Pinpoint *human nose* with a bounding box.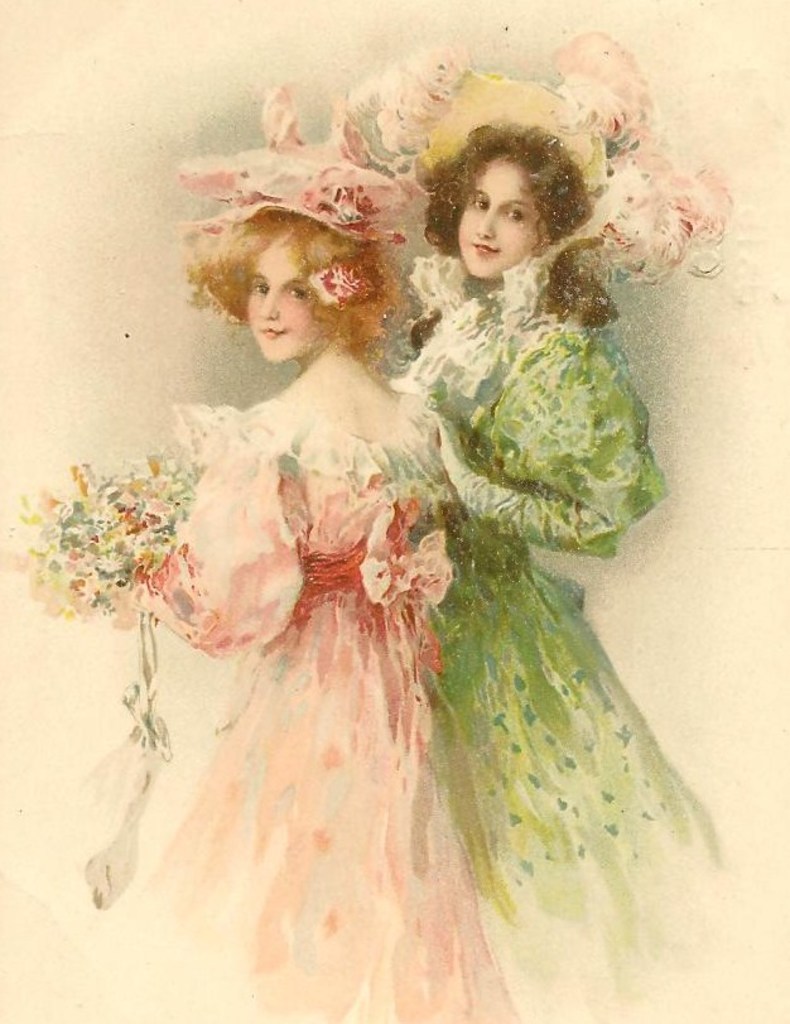
259,294,274,318.
